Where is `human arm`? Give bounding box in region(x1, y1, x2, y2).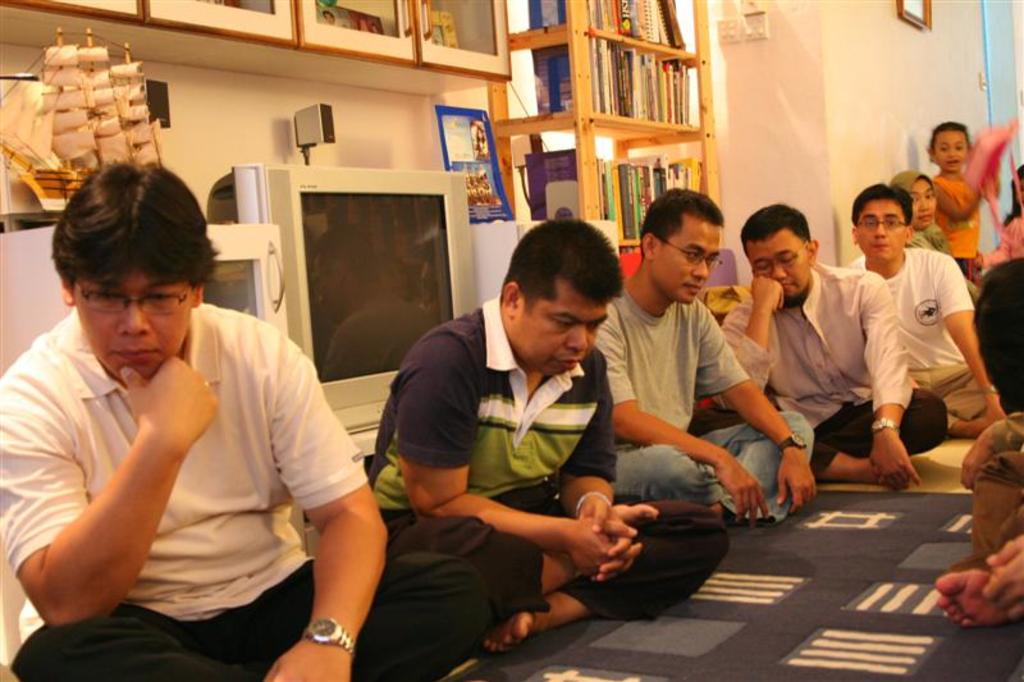
region(608, 303, 777, 535).
